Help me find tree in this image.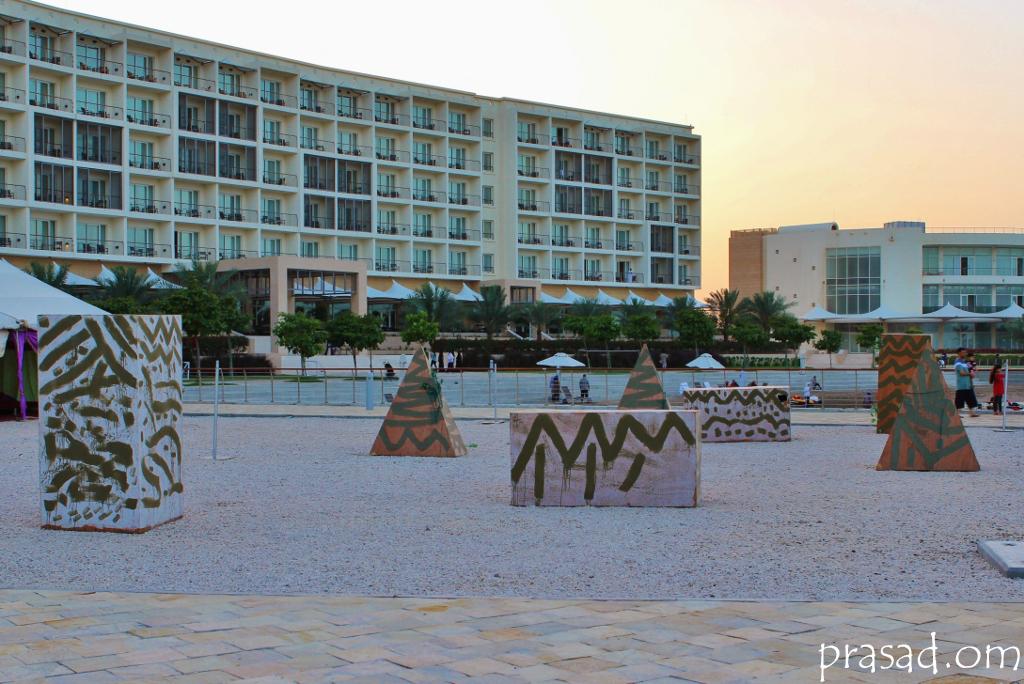
Found it: (466,278,527,363).
